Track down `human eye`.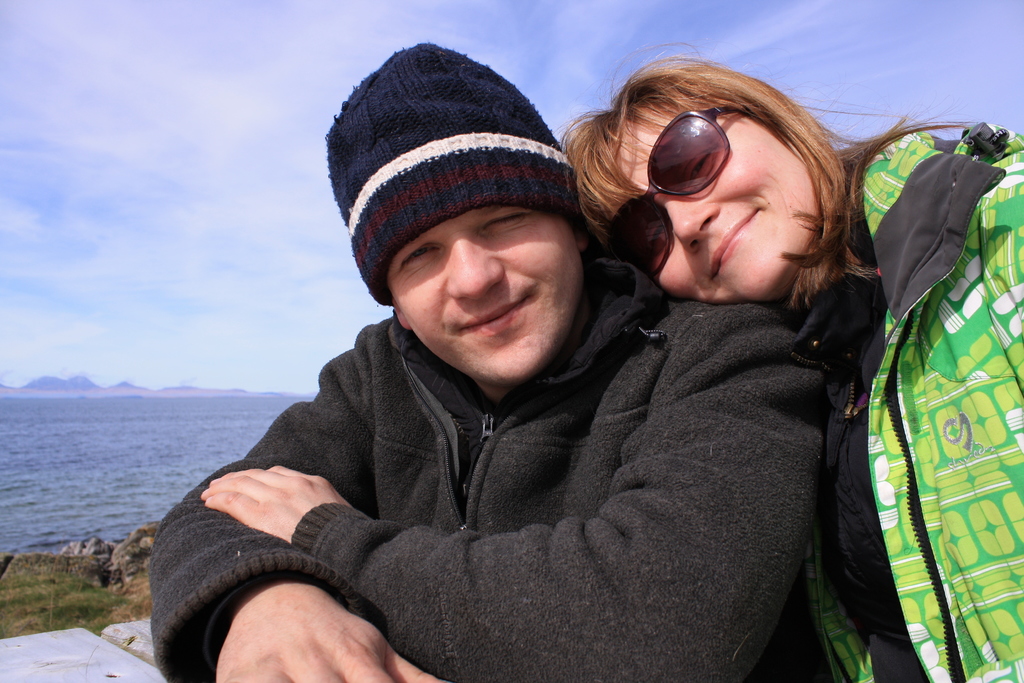
Tracked to 477:210:531:232.
